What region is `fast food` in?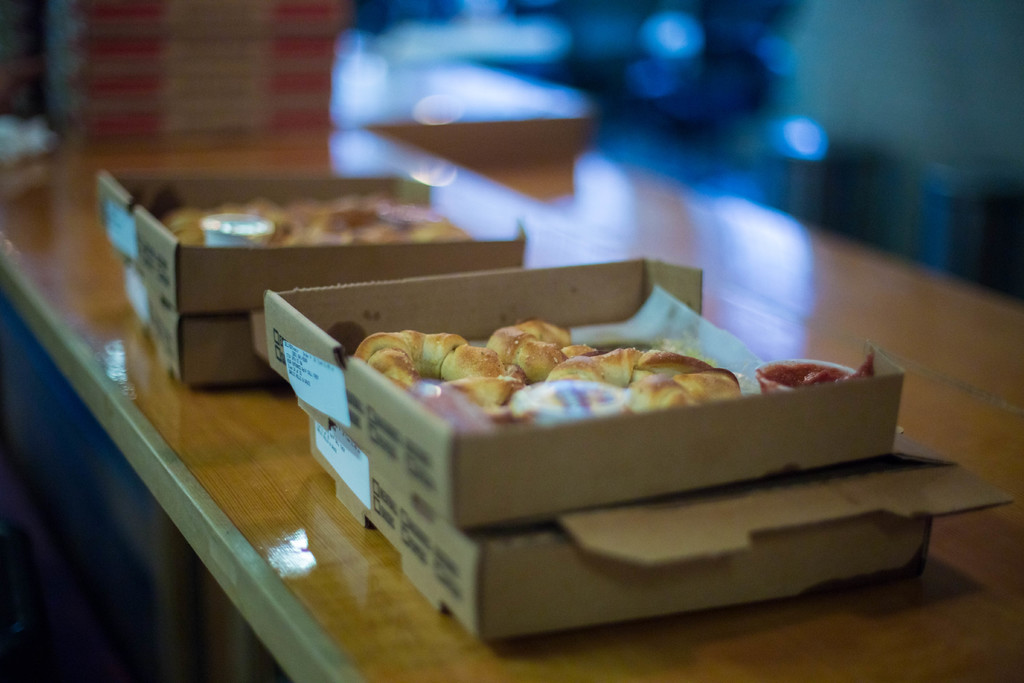
x1=157 y1=194 x2=473 y2=250.
